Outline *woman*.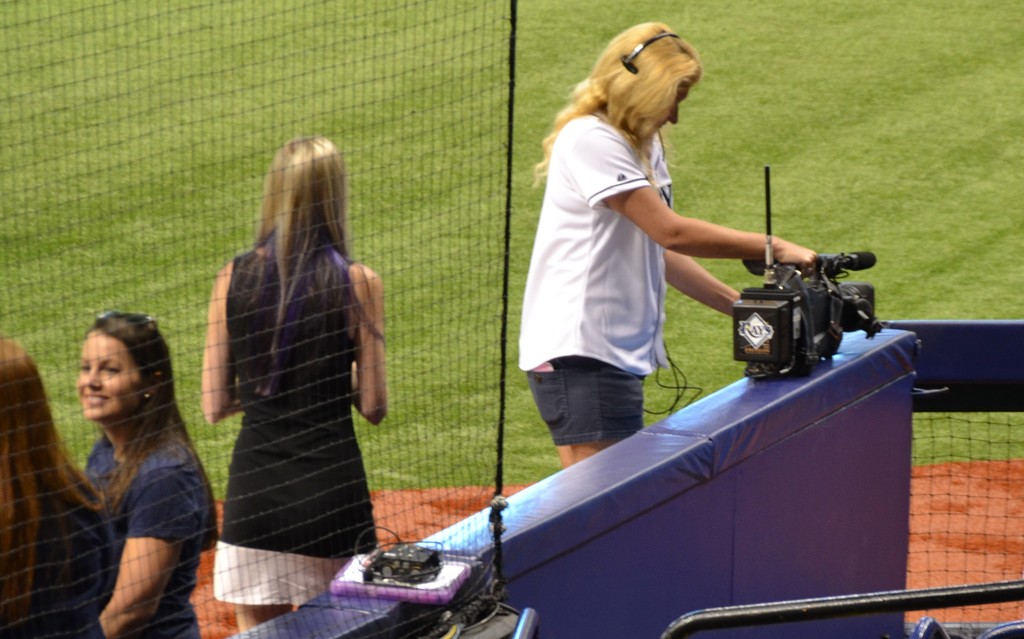
Outline: <region>518, 20, 821, 471</region>.
